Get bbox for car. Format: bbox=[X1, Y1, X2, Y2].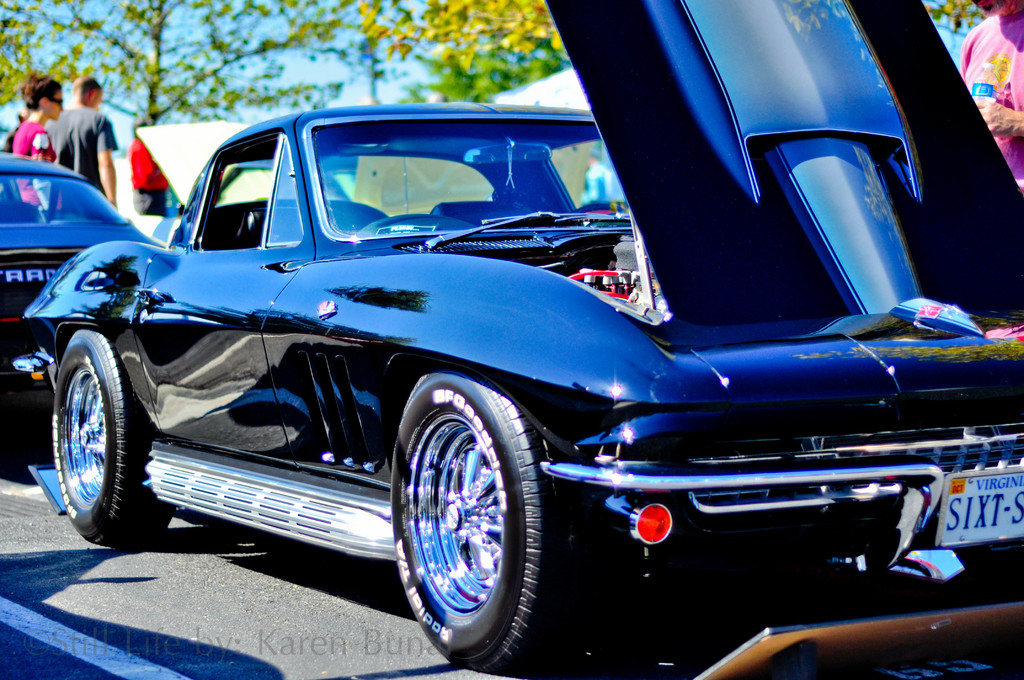
bbox=[0, 151, 164, 394].
